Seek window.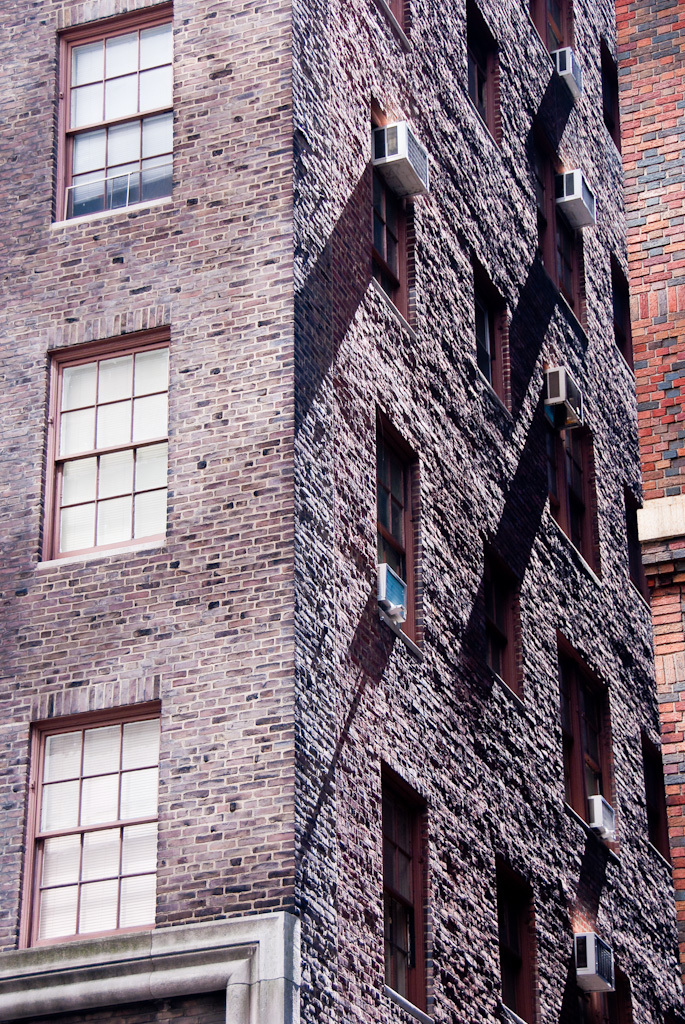
BBox(375, 431, 420, 635).
